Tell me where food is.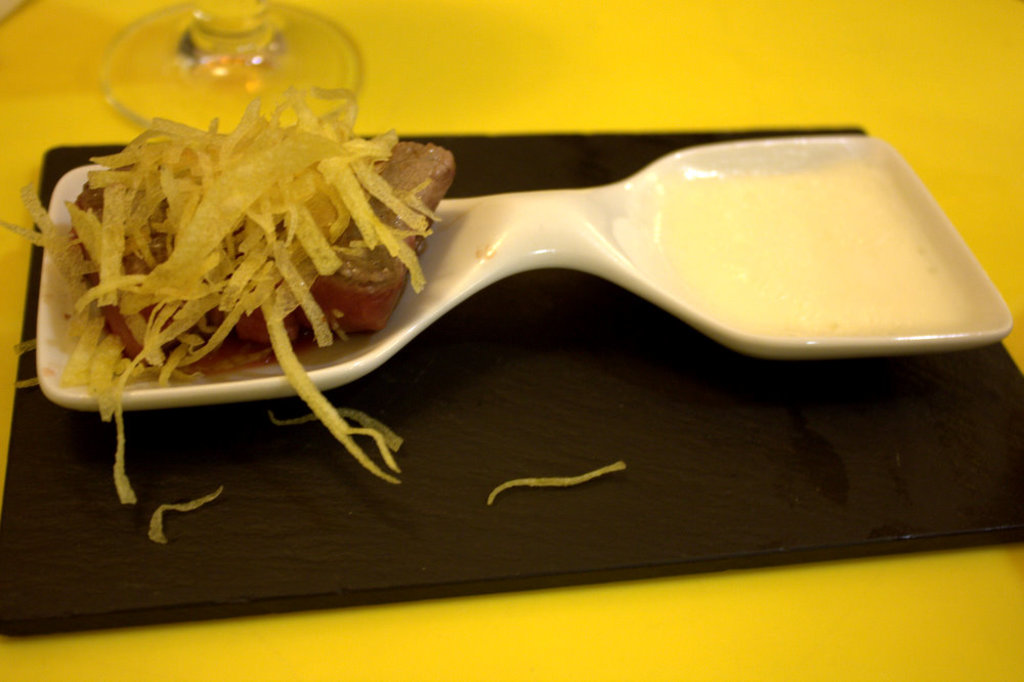
food is at <bbox>3, 88, 453, 501</bbox>.
